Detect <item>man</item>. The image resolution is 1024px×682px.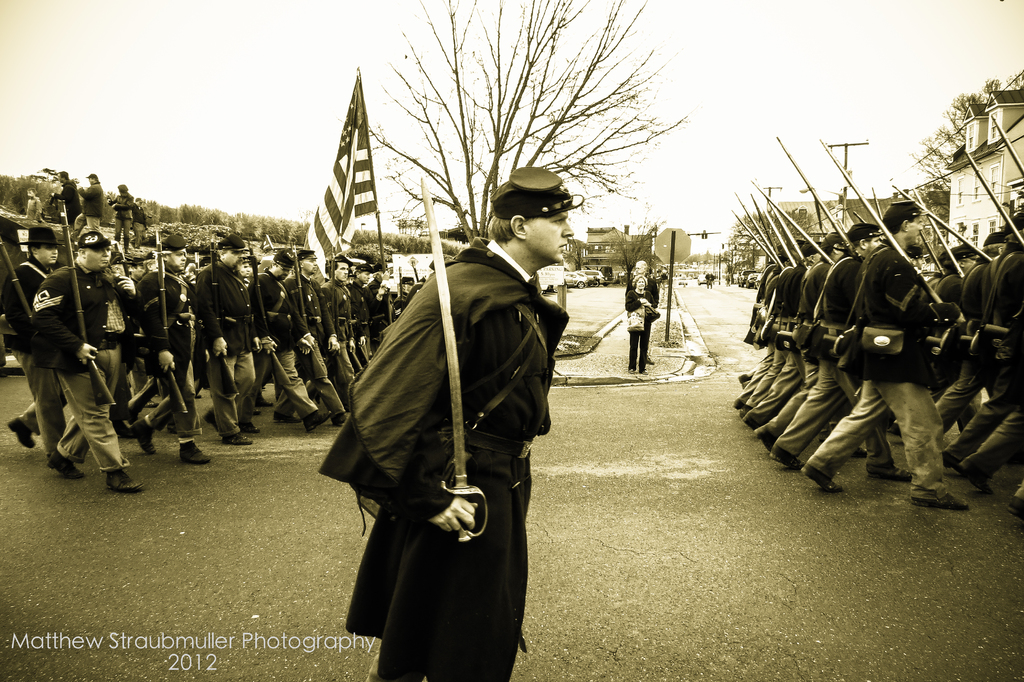
[195,236,261,446].
